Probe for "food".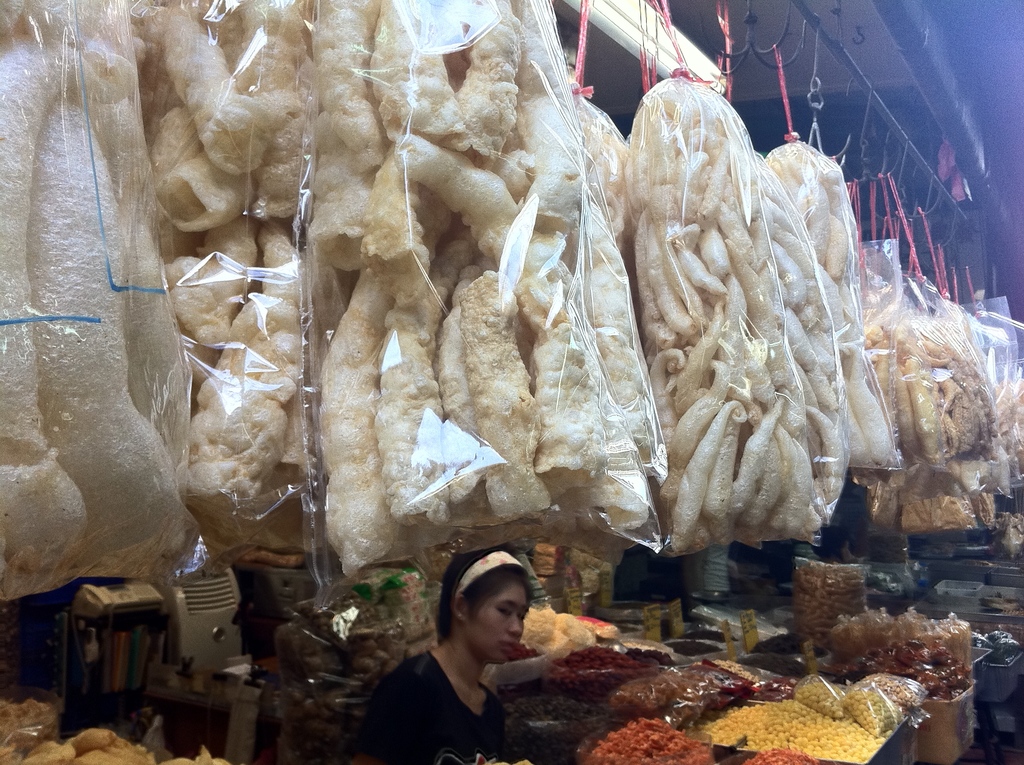
Probe result: bbox(0, 0, 1023, 604).
